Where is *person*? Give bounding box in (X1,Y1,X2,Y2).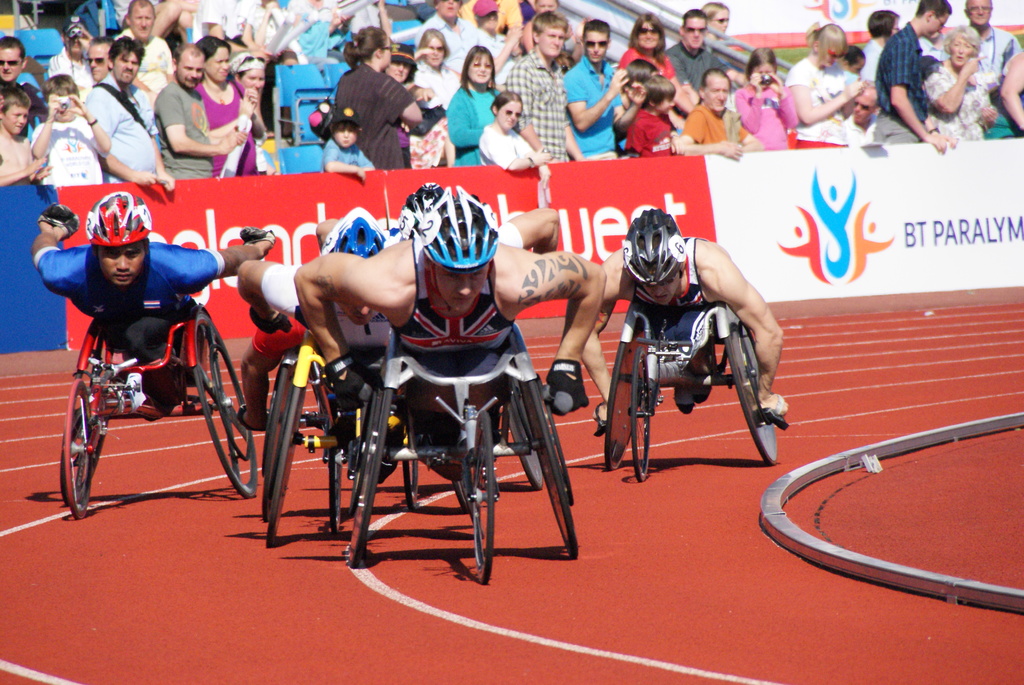
(383,39,437,169).
